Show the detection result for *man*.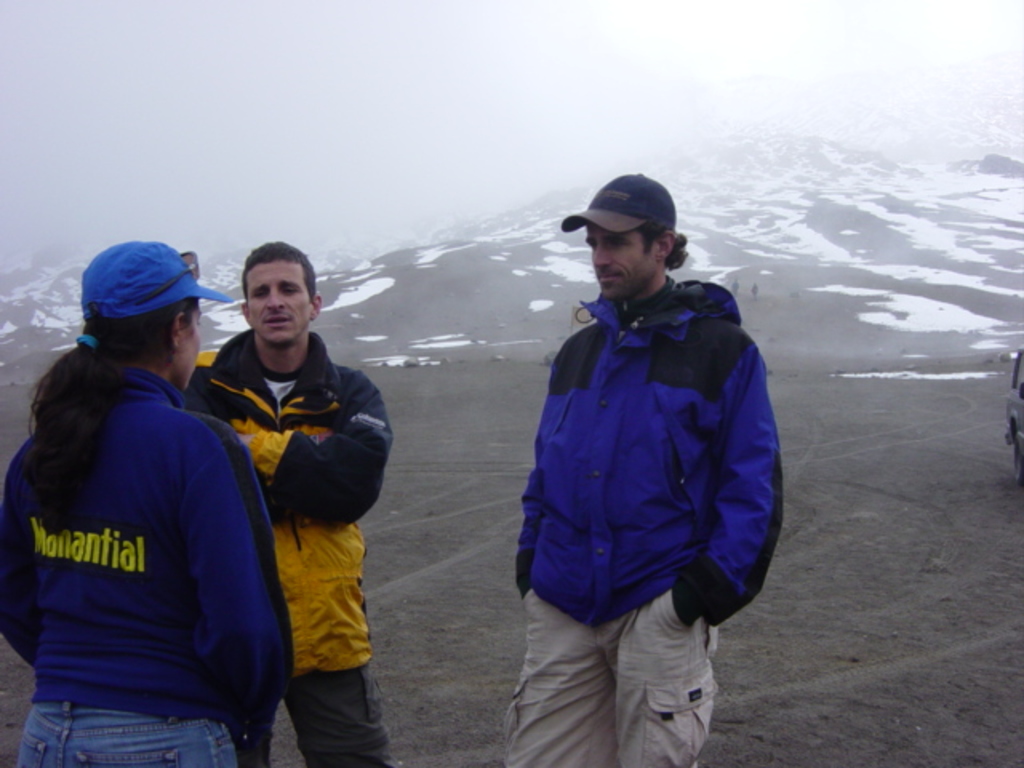
[174,253,394,766].
